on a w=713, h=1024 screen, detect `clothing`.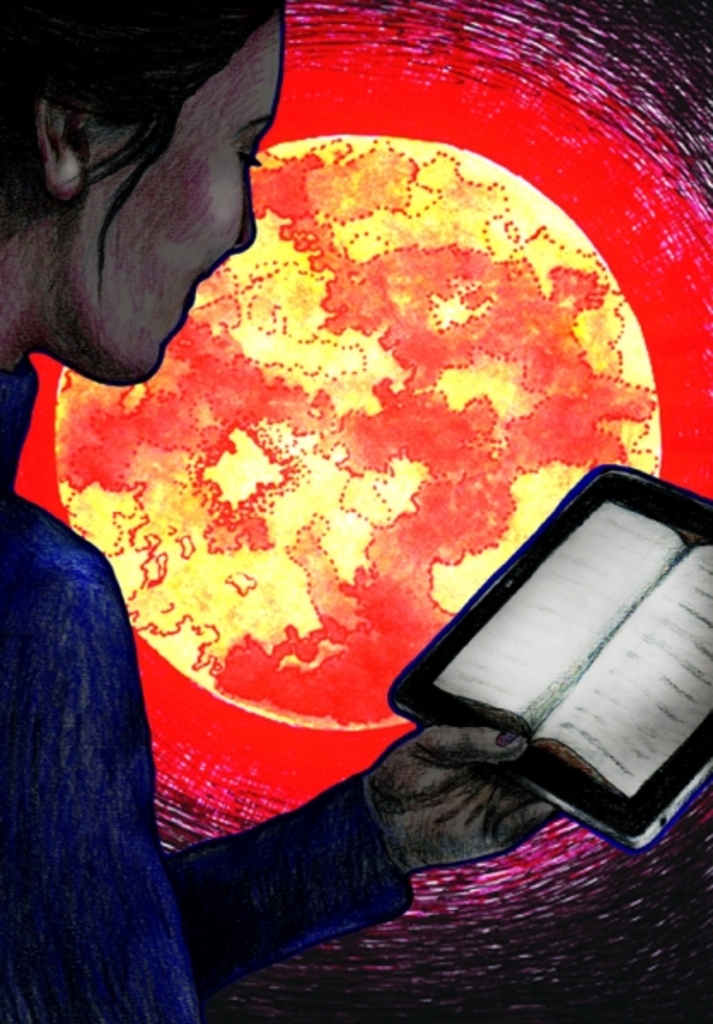
(0, 454, 246, 1005).
